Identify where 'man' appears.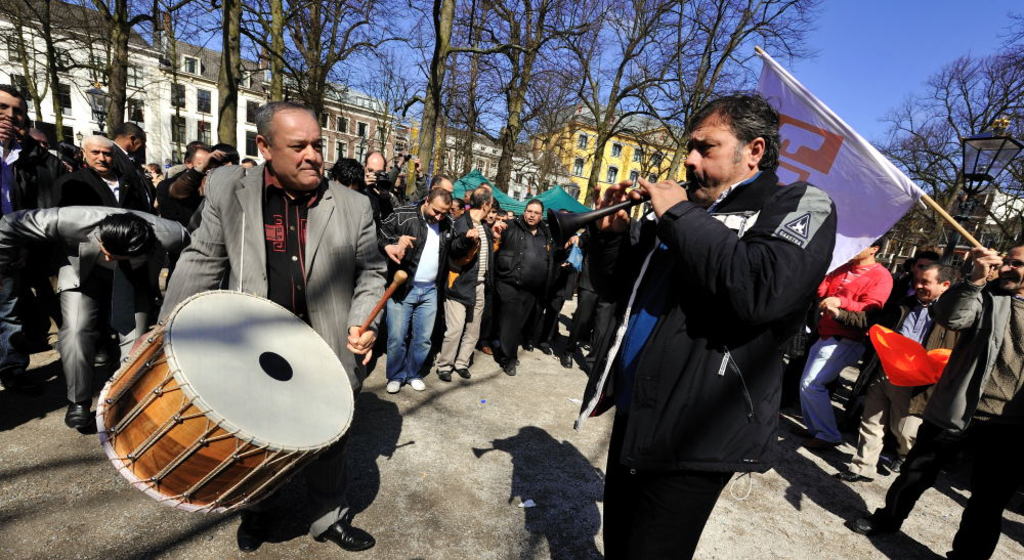
Appears at BBox(496, 197, 555, 376).
